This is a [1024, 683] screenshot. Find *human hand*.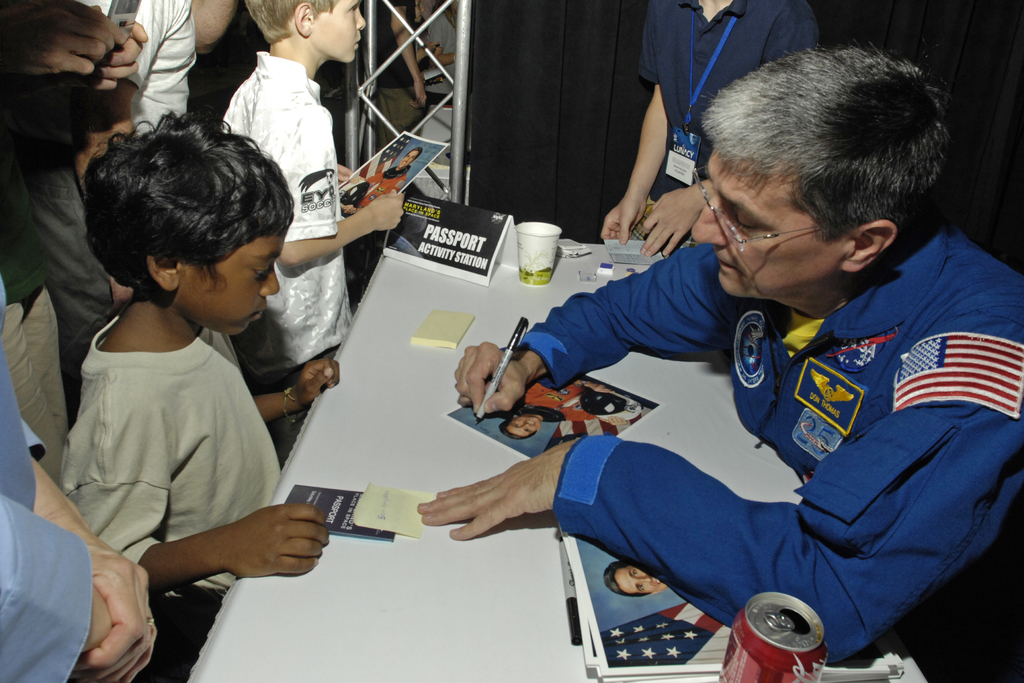
Bounding box: pyautogui.locateOnScreen(600, 192, 647, 243).
